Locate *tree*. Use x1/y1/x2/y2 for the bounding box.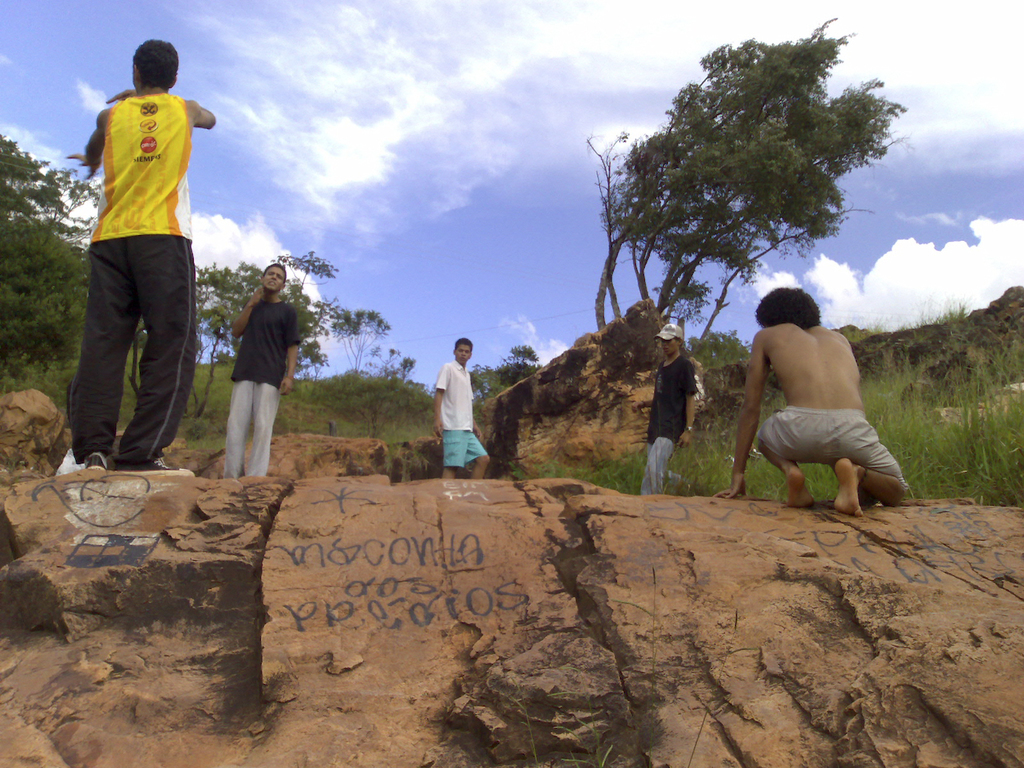
0/130/99/378.
